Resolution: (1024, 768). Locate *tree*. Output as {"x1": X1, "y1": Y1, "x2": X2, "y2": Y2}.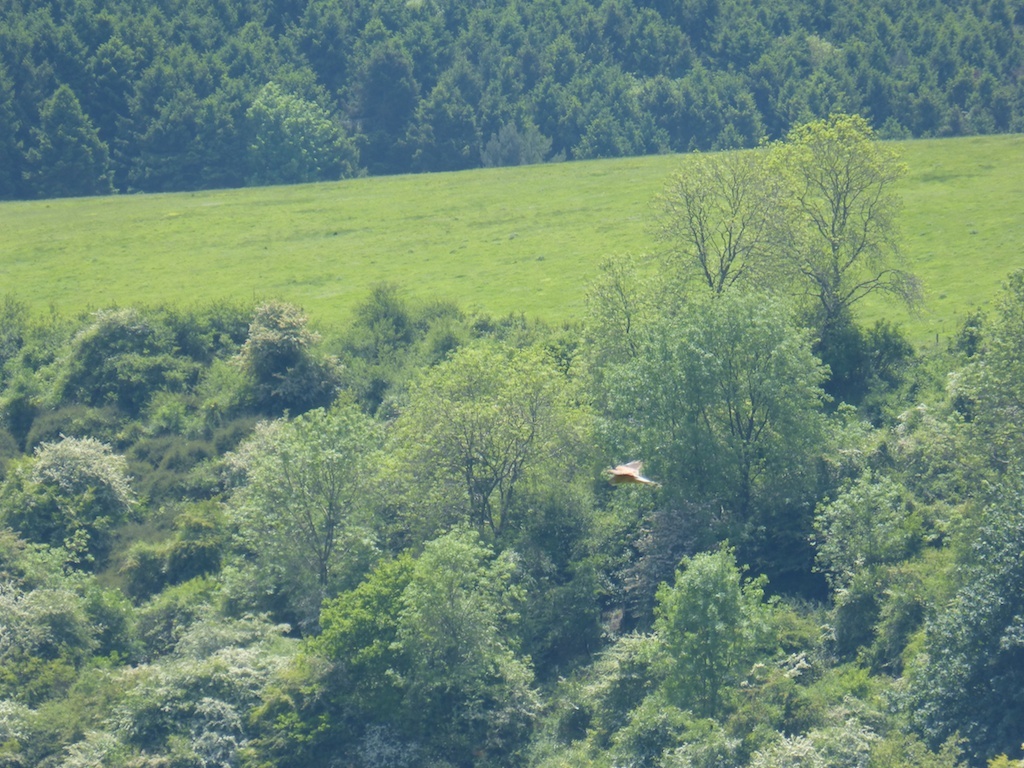
{"x1": 576, "y1": 254, "x2": 656, "y2": 412}.
